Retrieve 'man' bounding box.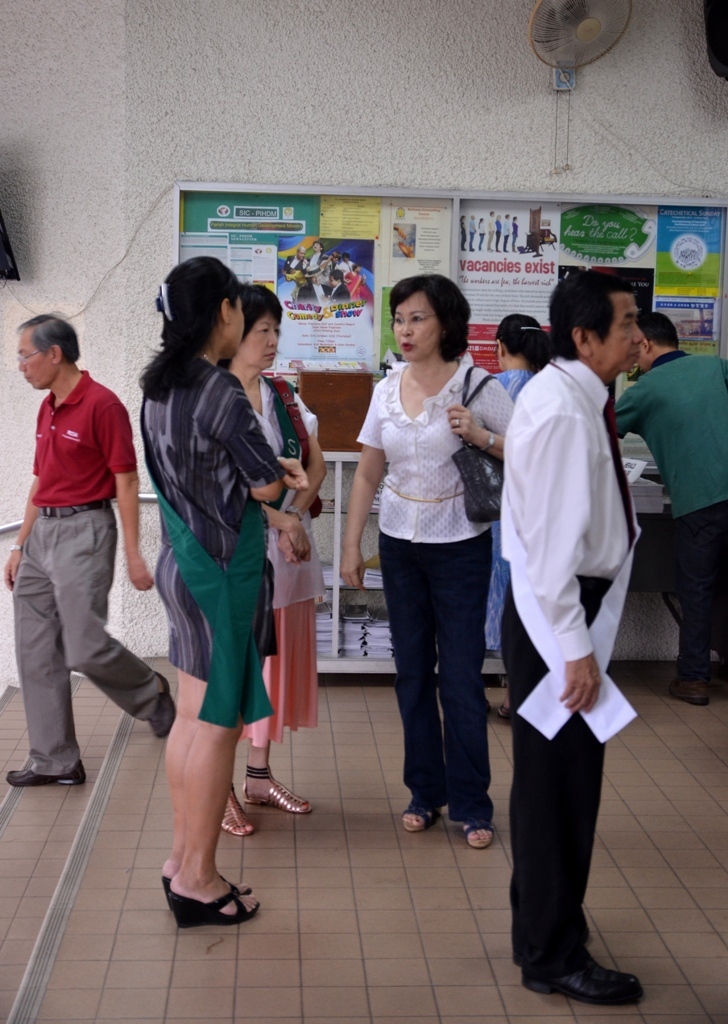
Bounding box: pyautogui.locateOnScreen(284, 246, 310, 269).
